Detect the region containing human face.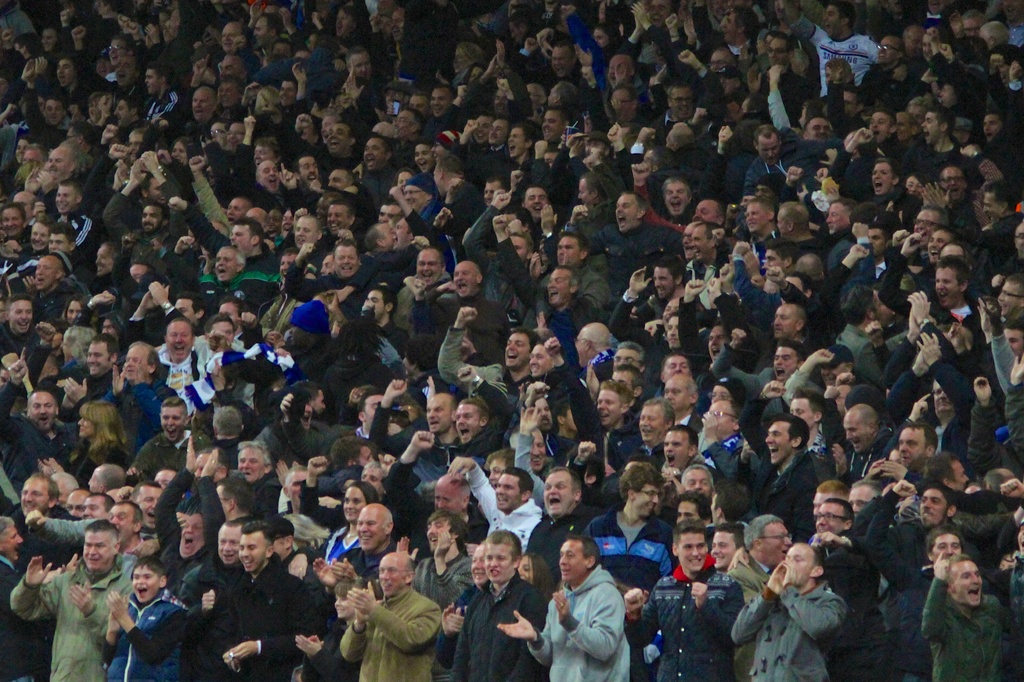
<bbox>329, 168, 353, 191</bbox>.
